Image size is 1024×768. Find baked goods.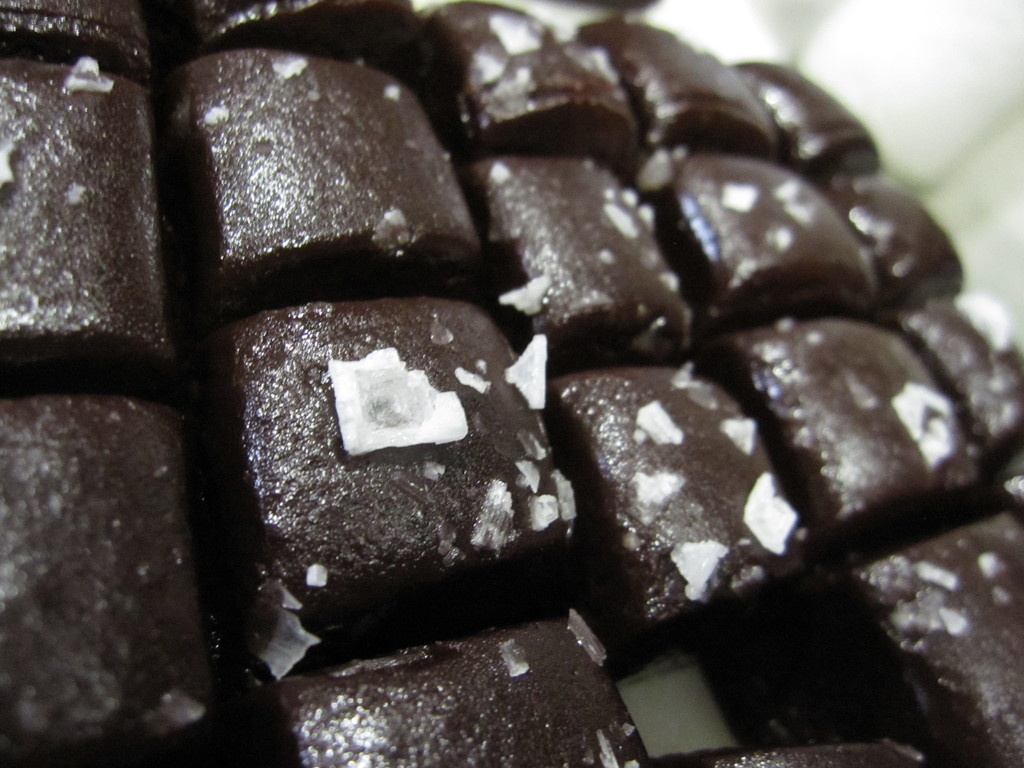
{"x1": 240, "y1": 298, "x2": 560, "y2": 584}.
